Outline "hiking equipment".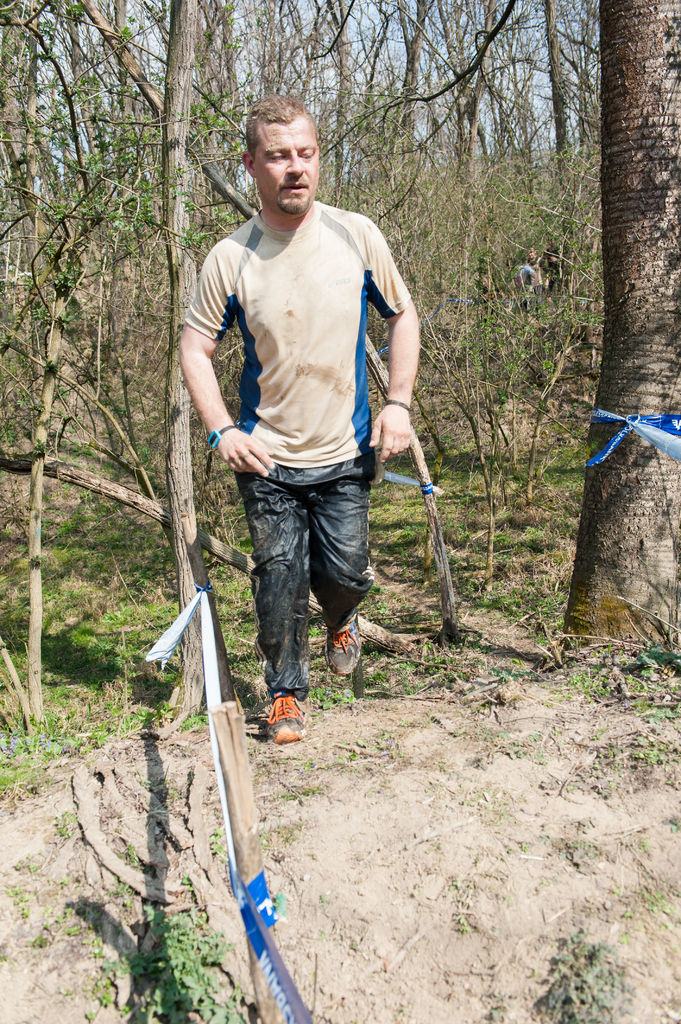
Outline: (323, 619, 362, 678).
